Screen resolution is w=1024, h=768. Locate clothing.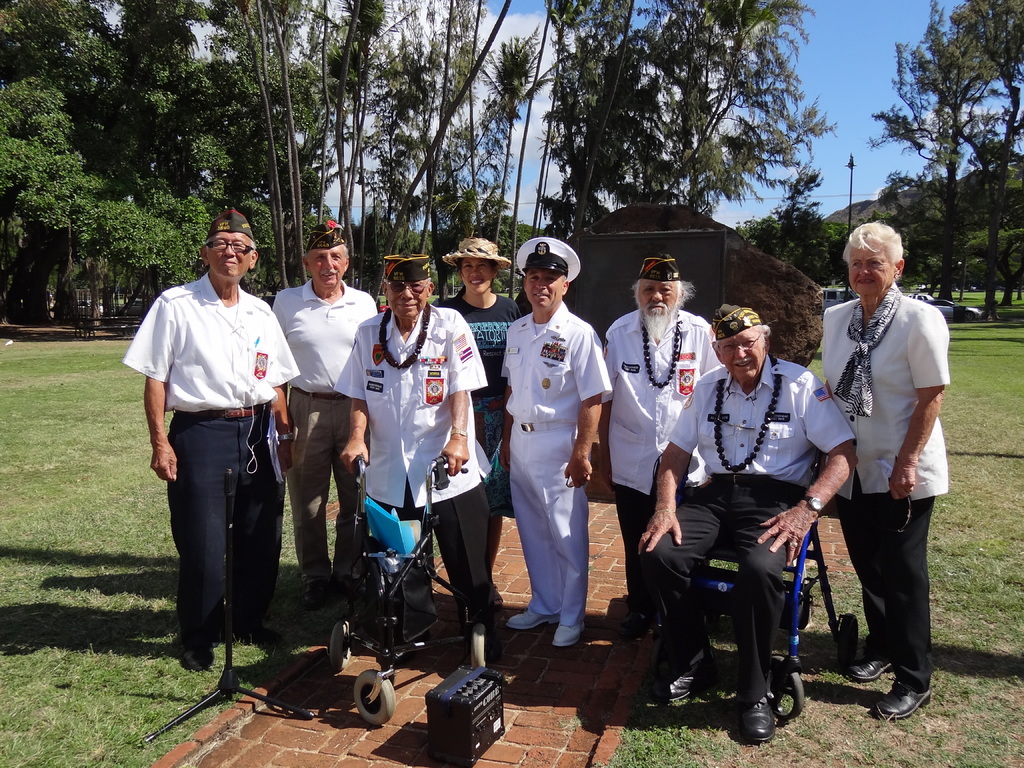
BBox(334, 299, 509, 631).
